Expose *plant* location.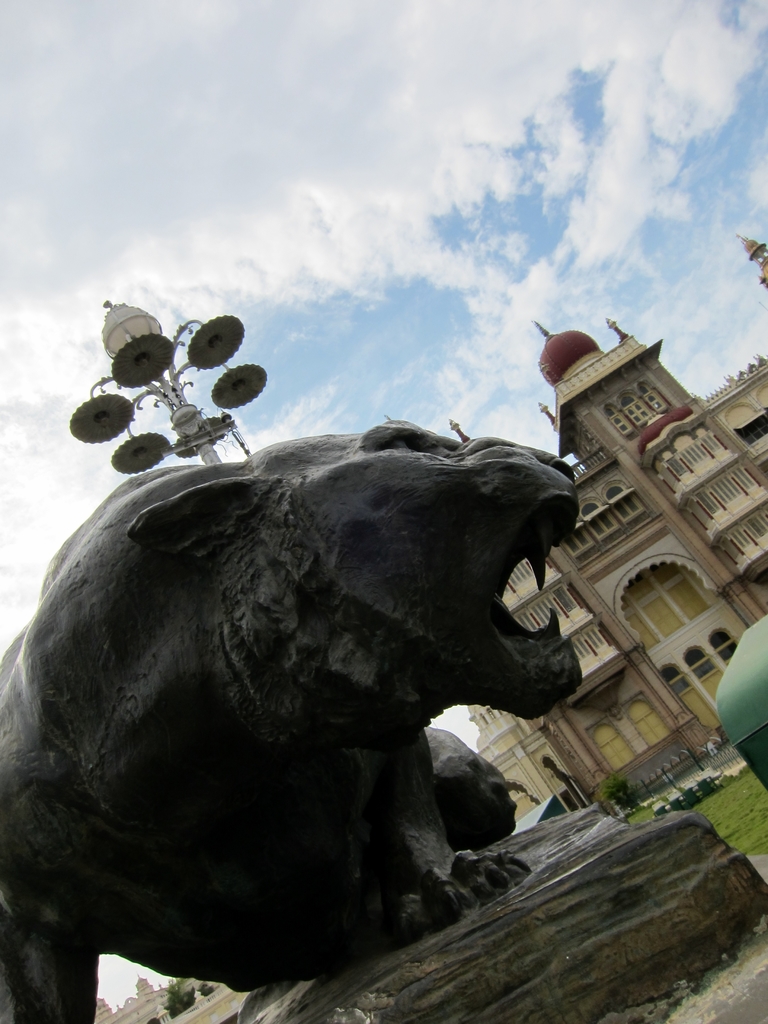
Exposed at detection(601, 777, 639, 819).
